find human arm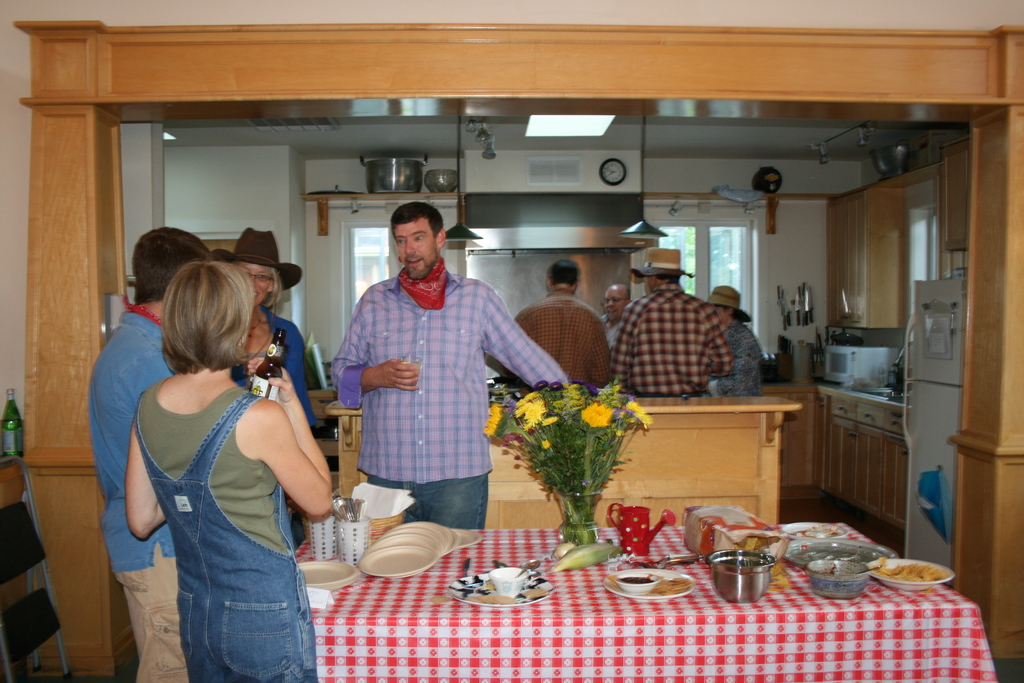
box(706, 292, 727, 391)
